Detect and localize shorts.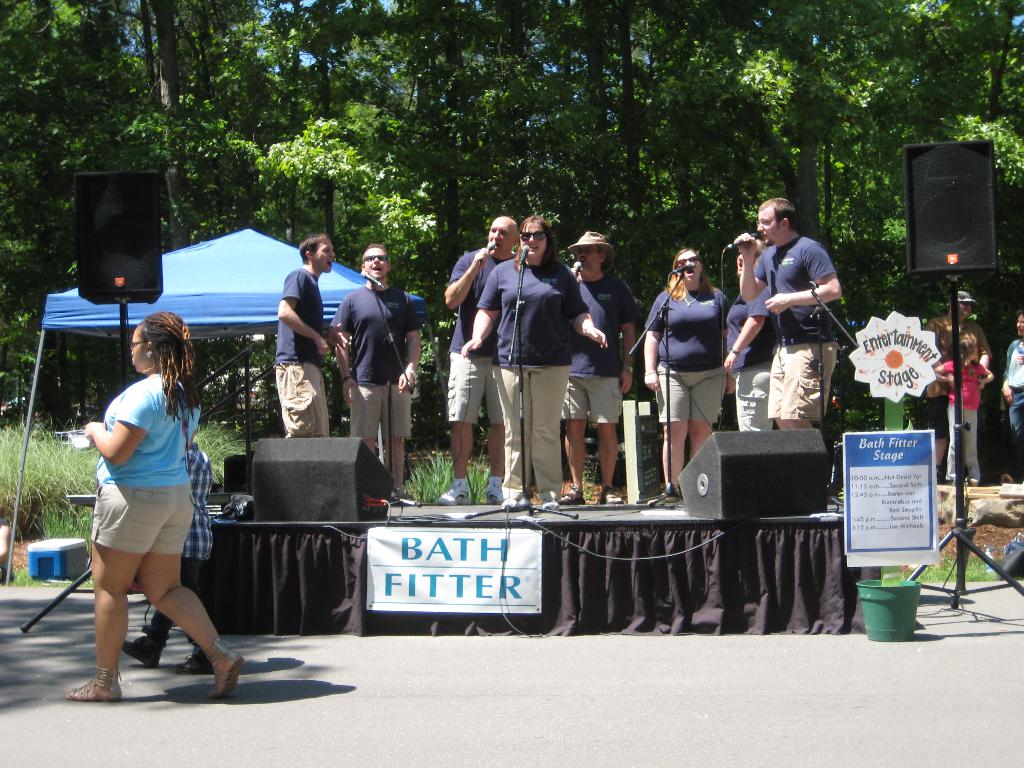
Localized at bbox(448, 351, 504, 424).
